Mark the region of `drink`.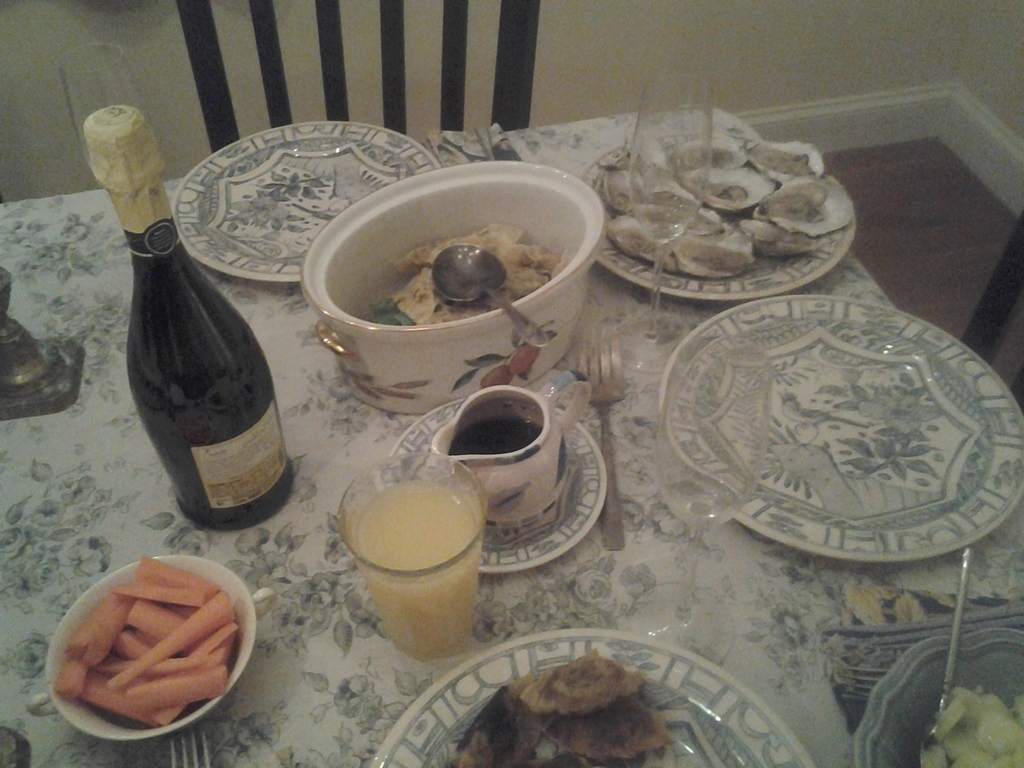
Region: crop(346, 477, 480, 663).
